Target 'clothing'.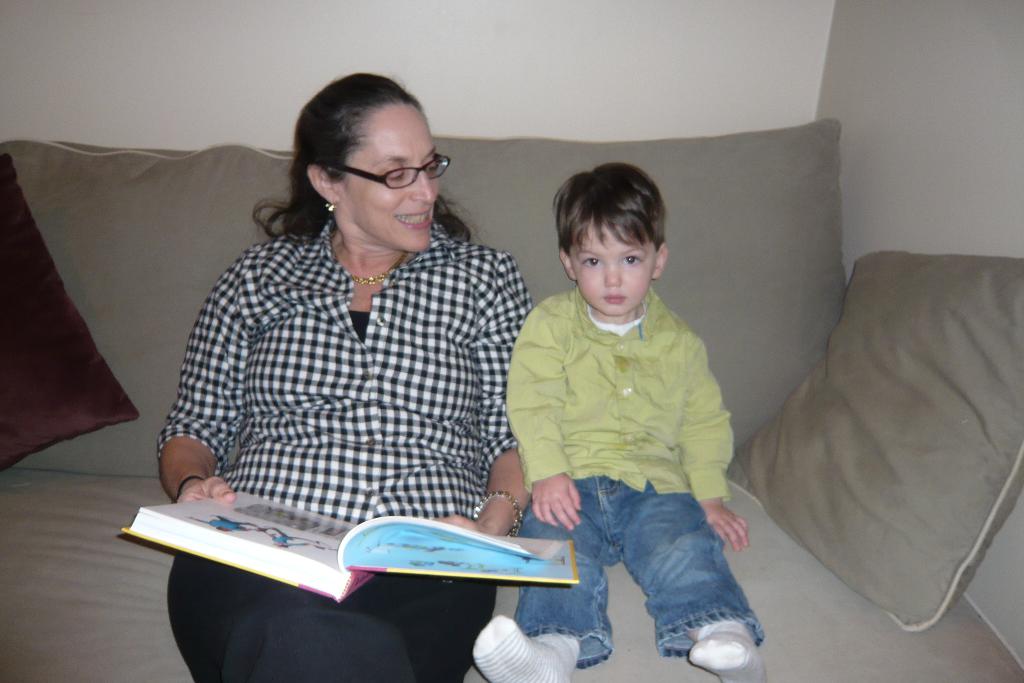
Target region: region(147, 214, 546, 677).
